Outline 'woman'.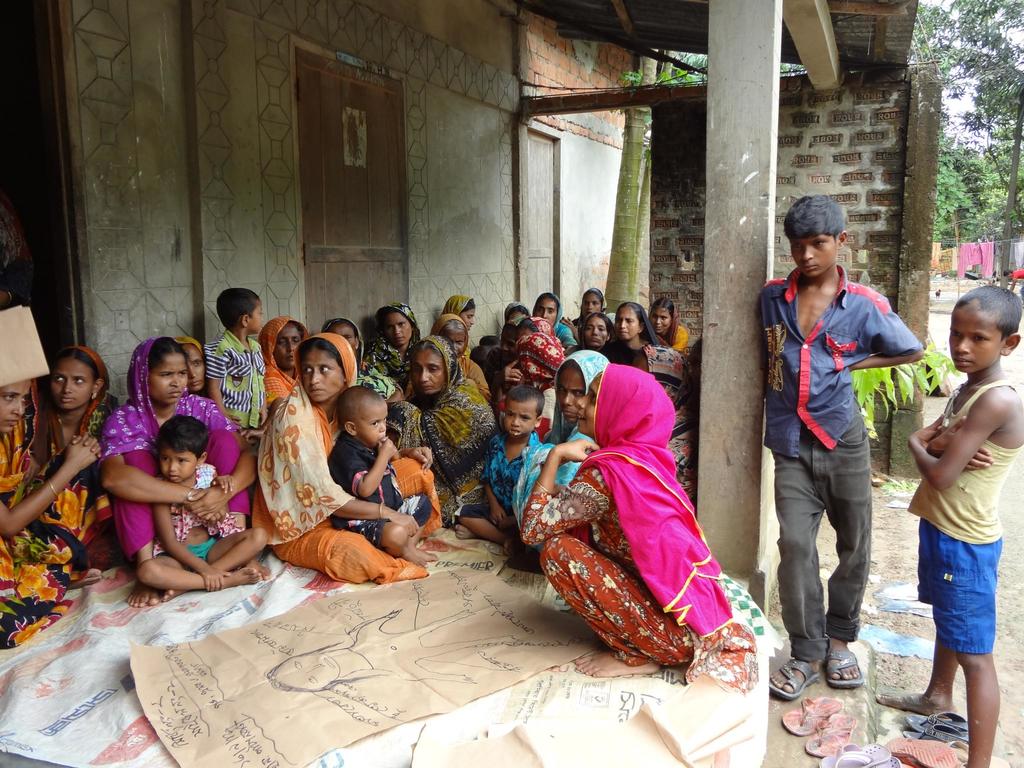
Outline: l=101, t=336, r=262, b=611.
